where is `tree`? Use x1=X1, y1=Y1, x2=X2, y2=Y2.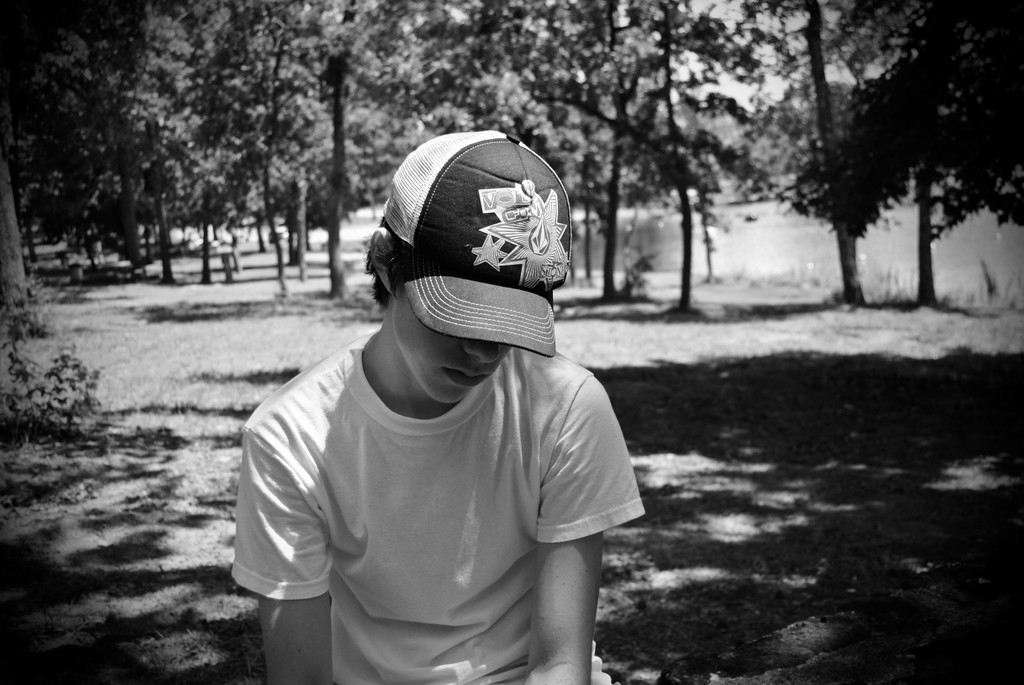
x1=793, y1=1, x2=1023, y2=310.
